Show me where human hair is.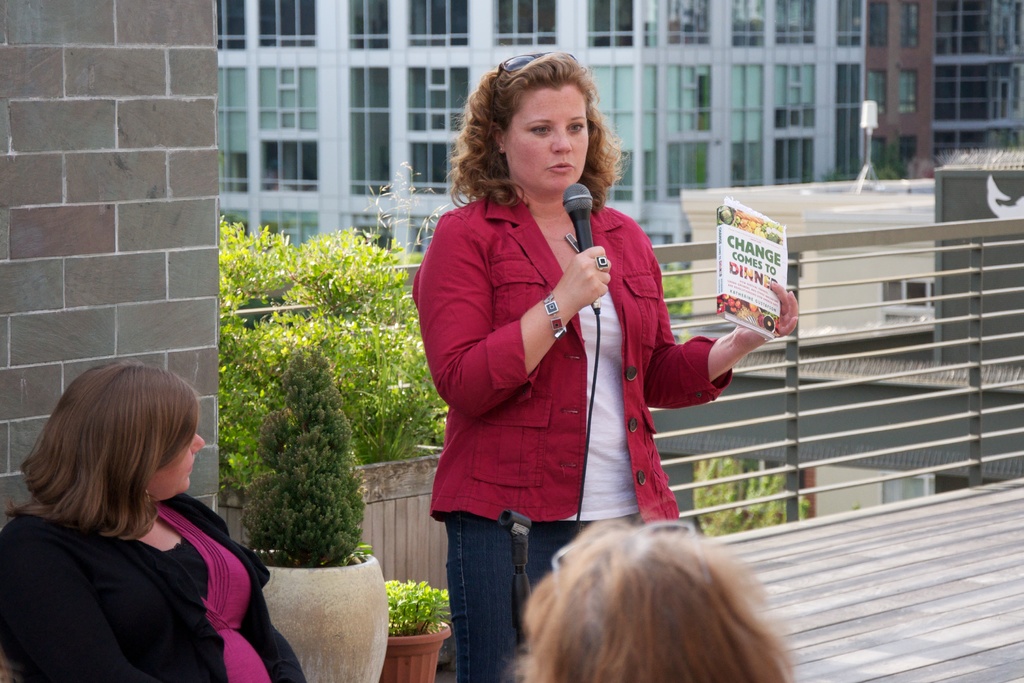
human hair is at x1=501, y1=525, x2=813, y2=682.
